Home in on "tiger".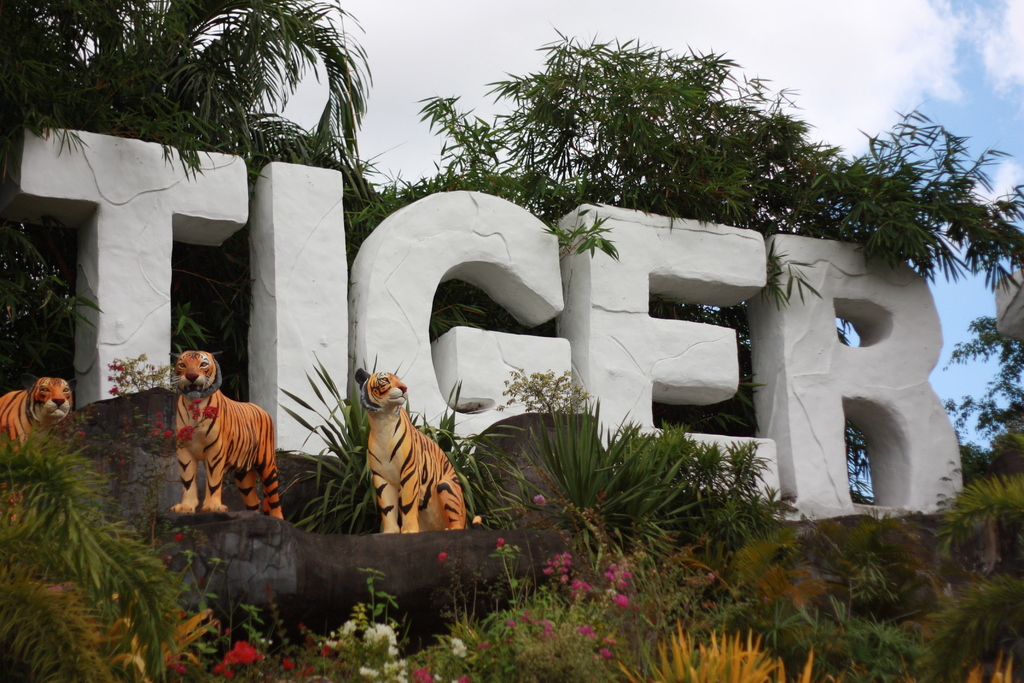
Homed in at [0,373,76,522].
